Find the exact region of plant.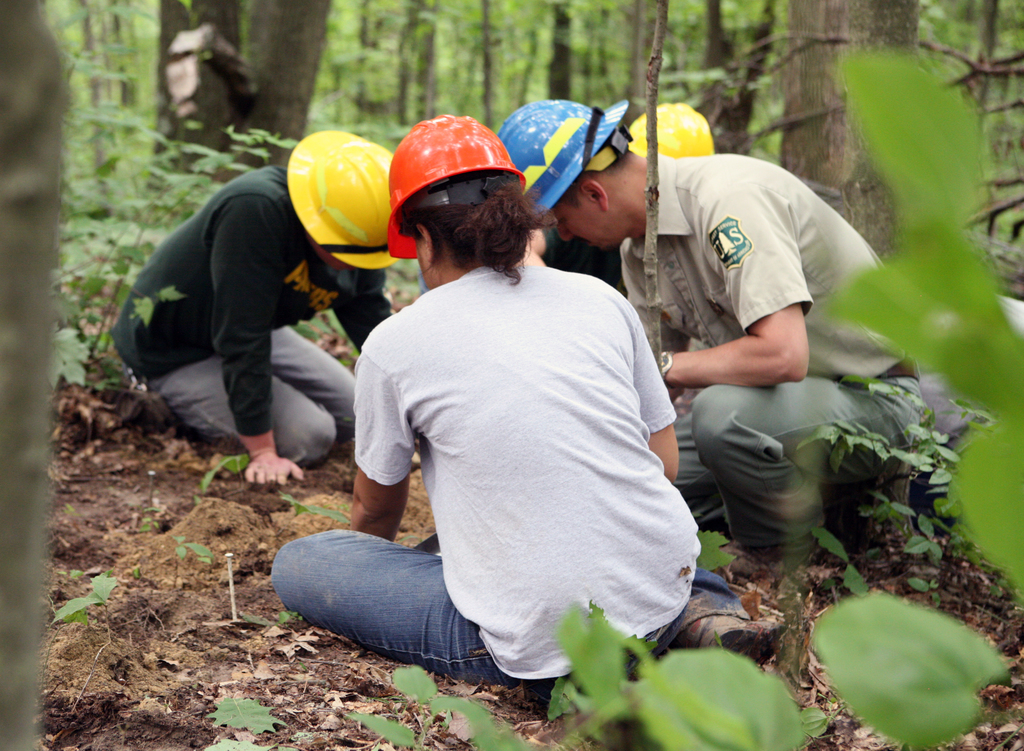
Exact region: x1=42, y1=79, x2=291, y2=408.
